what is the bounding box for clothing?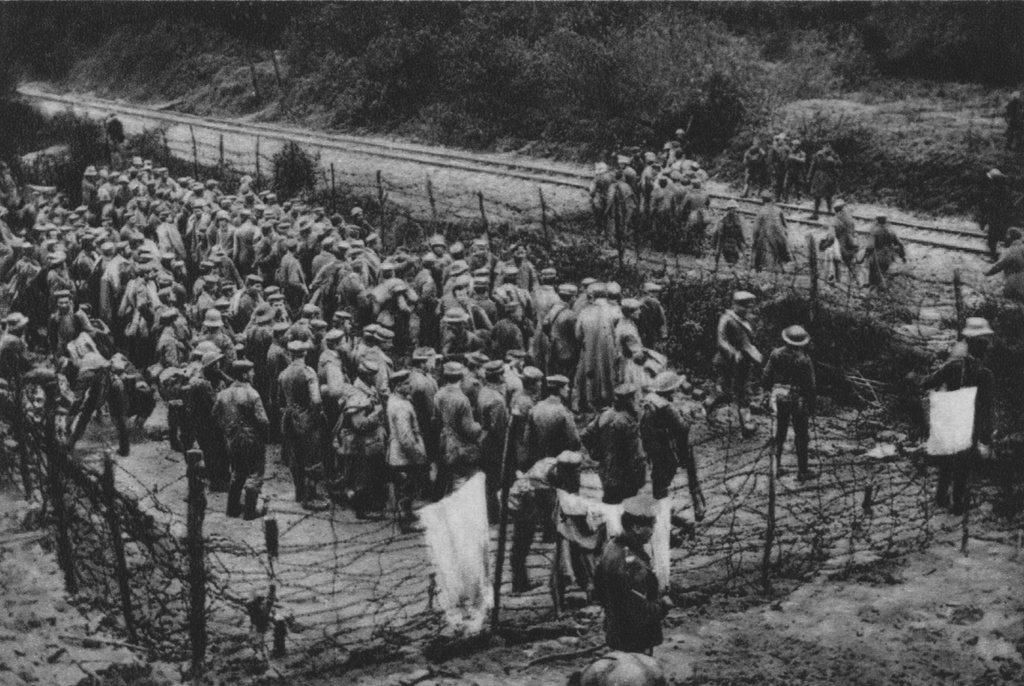
bbox=[749, 202, 793, 277].
